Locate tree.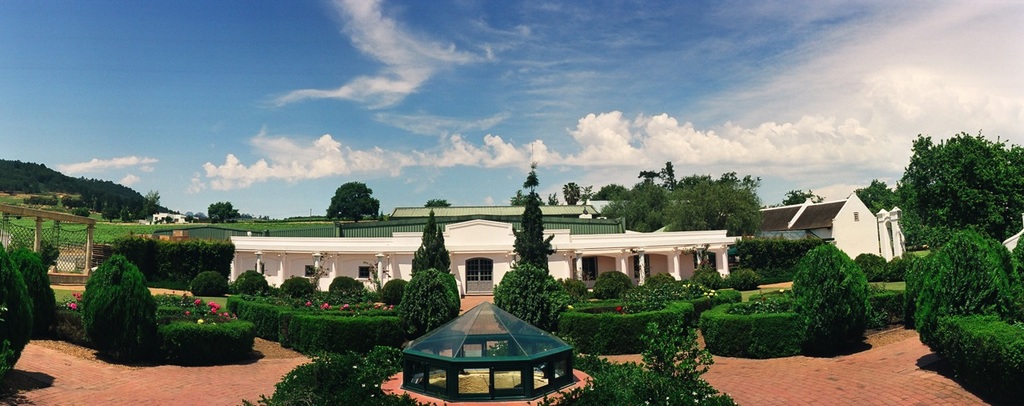
Bounding box: bbox(852, 181, 899, 219).
